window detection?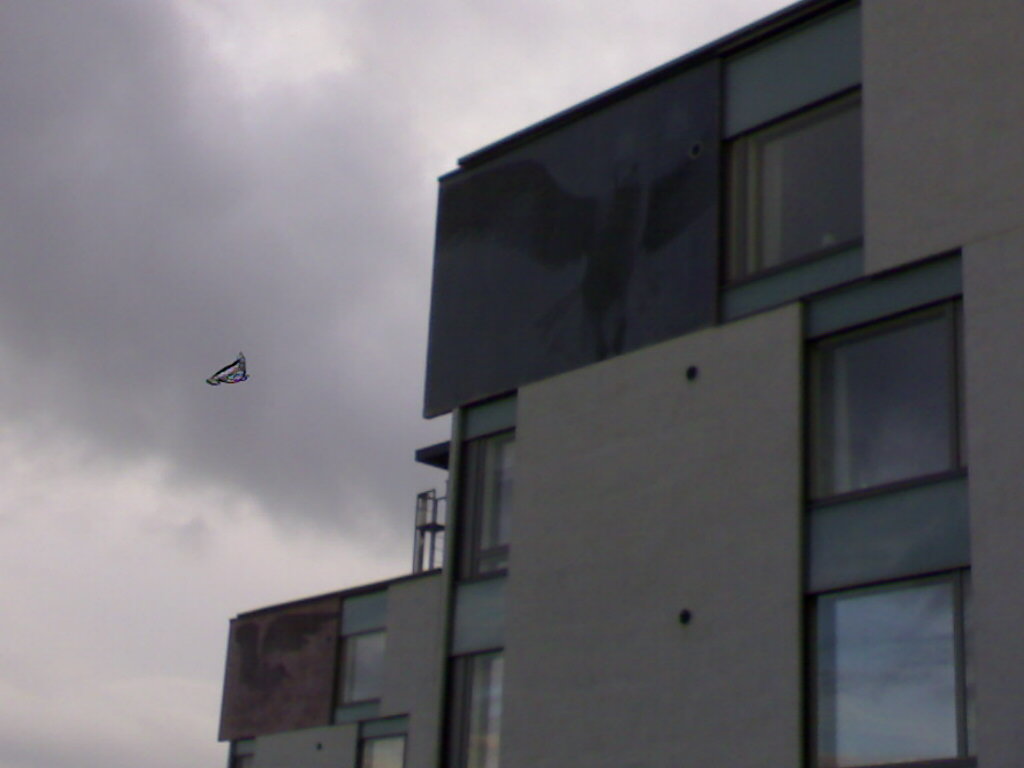
(left=734, top=75, right=870, bottom=280)
